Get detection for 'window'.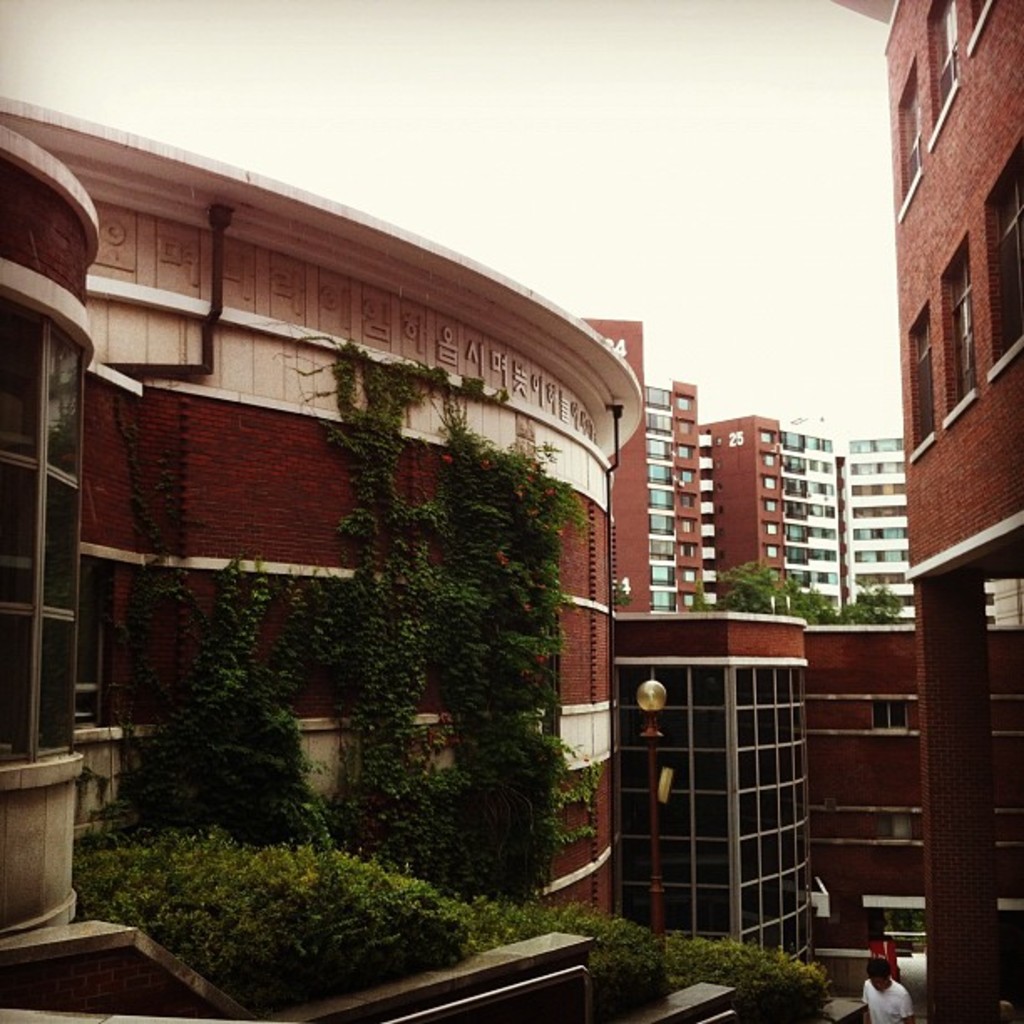
Detection: [875, 696, 909, 728].
